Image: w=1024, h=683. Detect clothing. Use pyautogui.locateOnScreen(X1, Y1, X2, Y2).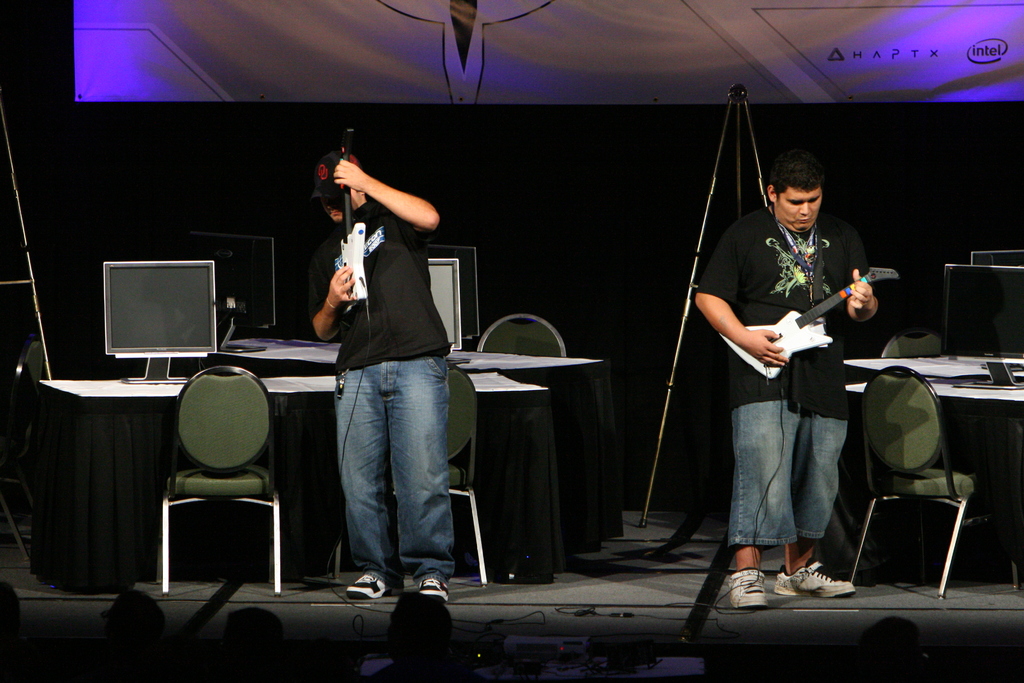
pyautogui.locateOnScreen(307, 204, 455, 582).
